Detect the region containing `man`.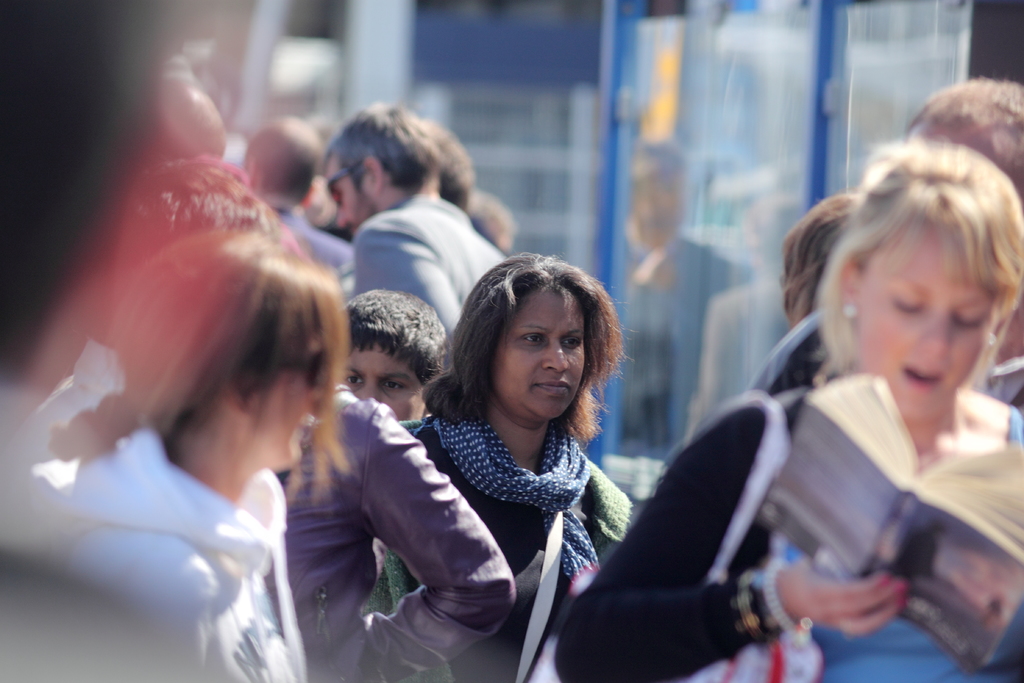
<region>240, 119, 354, 268</region>.
